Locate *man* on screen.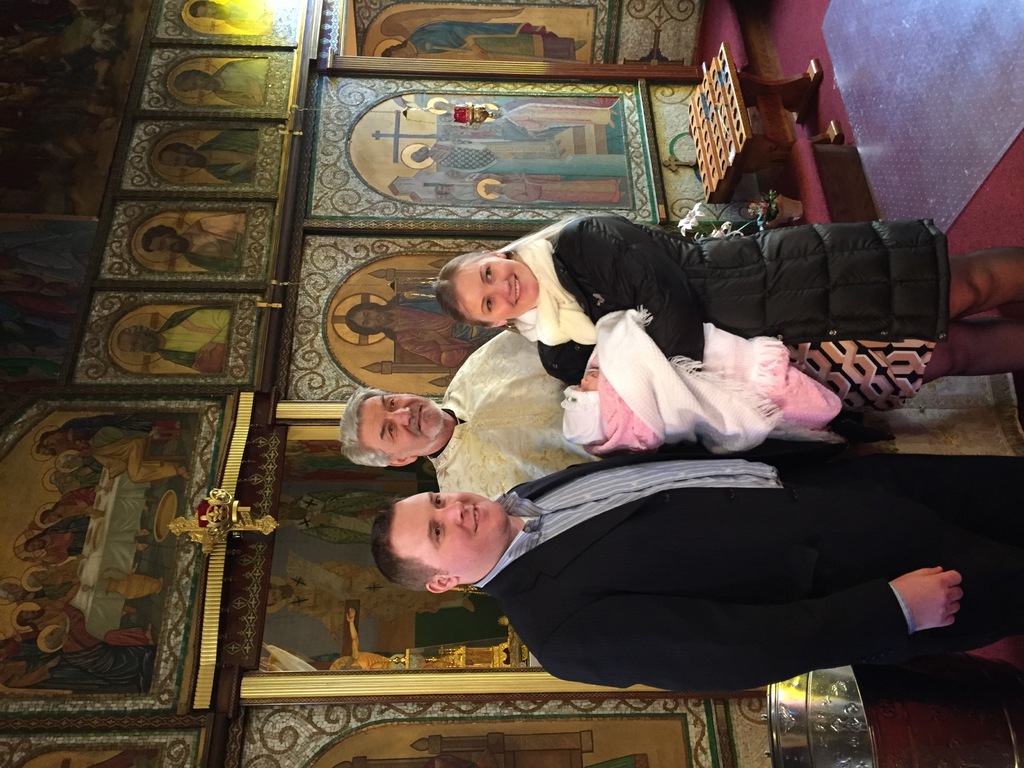
On screen at locate(170, 54, 269, 114).
